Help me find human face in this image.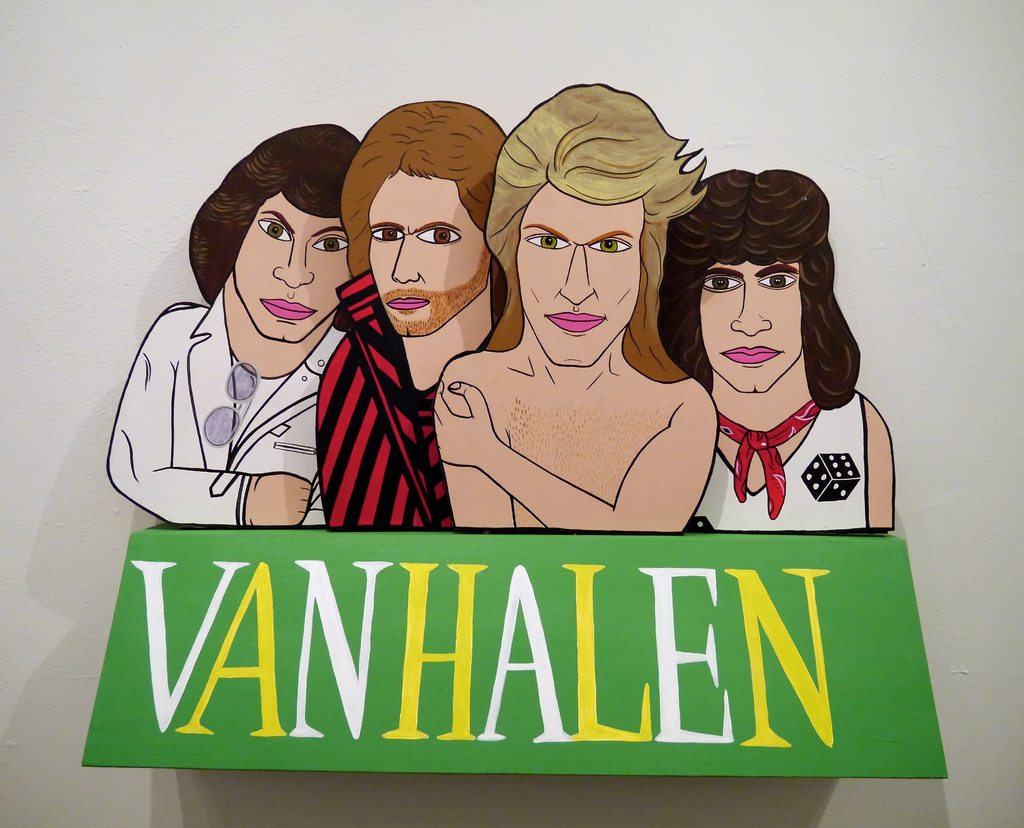
Found it: <box>517,180,644,368</box>.
